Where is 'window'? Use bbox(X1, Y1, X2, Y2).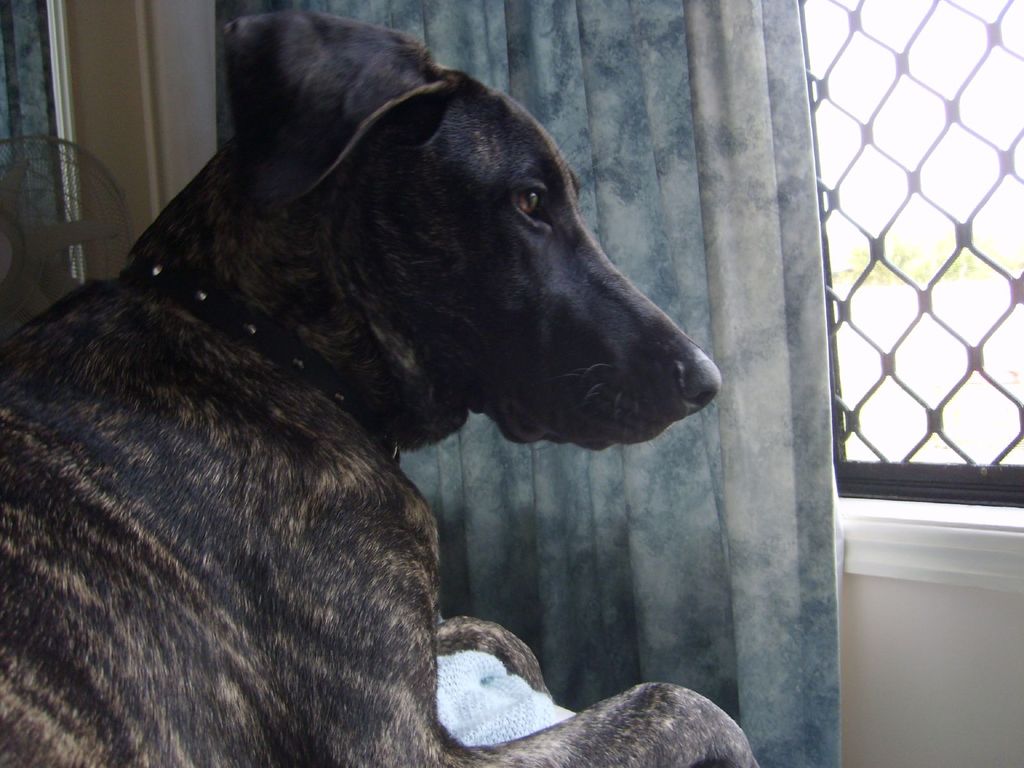
bbox(792, 0, 1023, 593).
